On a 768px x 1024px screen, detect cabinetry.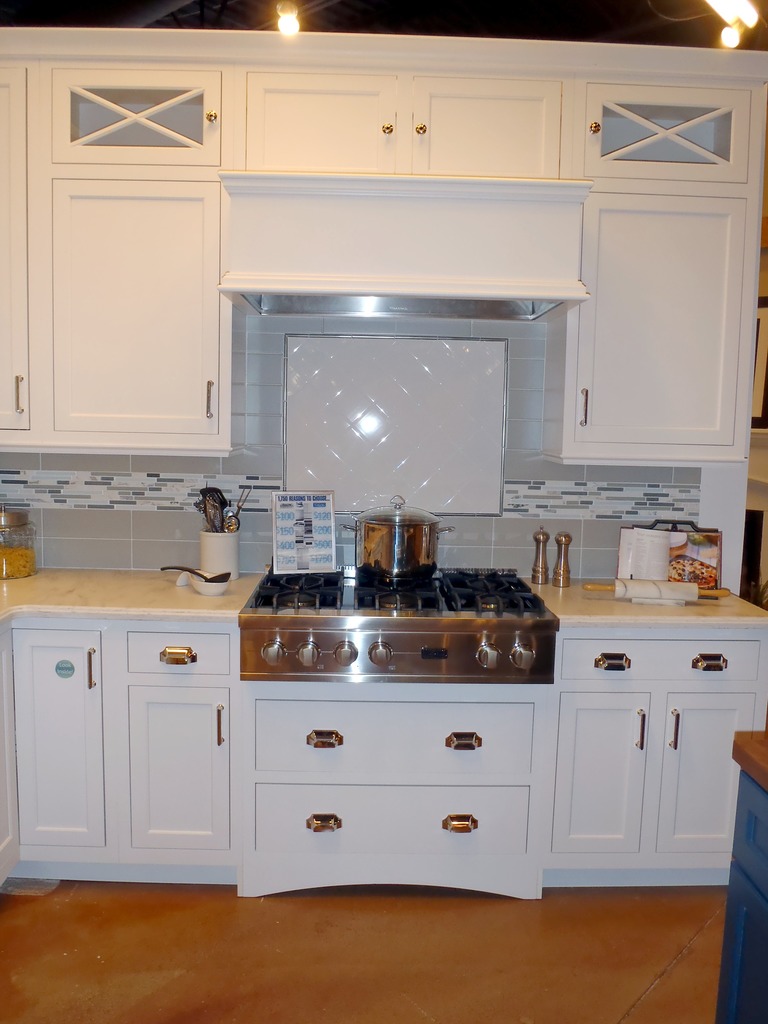
(0,564,767,900).
